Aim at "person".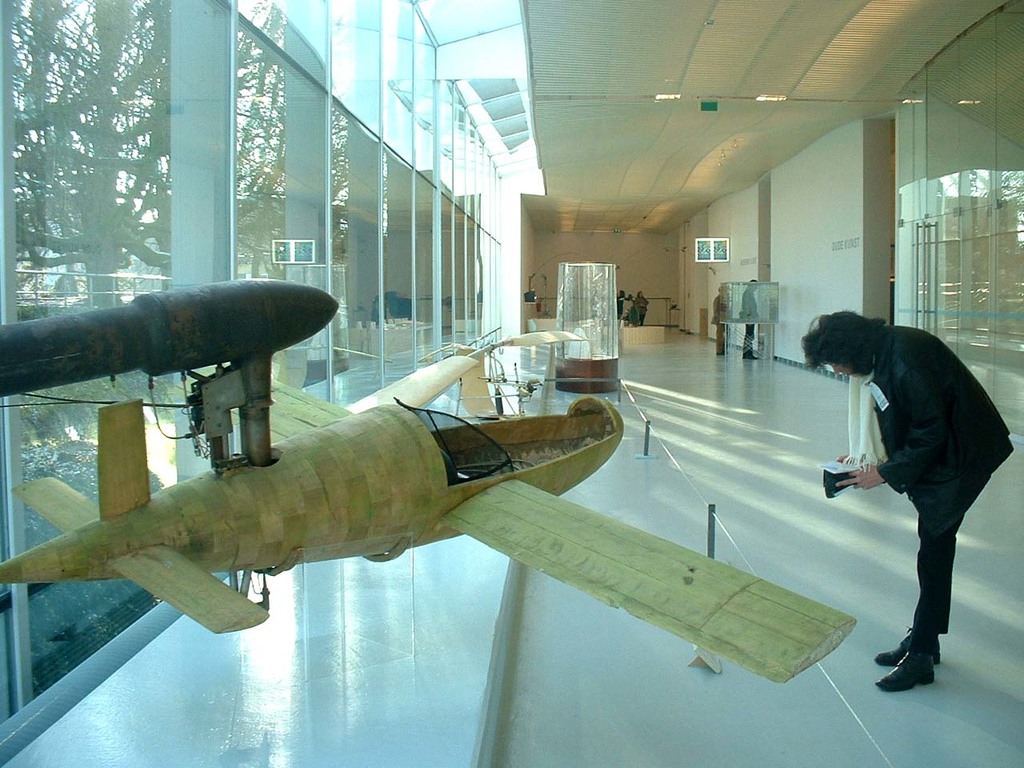
Aimed at x1=802, y1=314, x2=1014, y2=689.
